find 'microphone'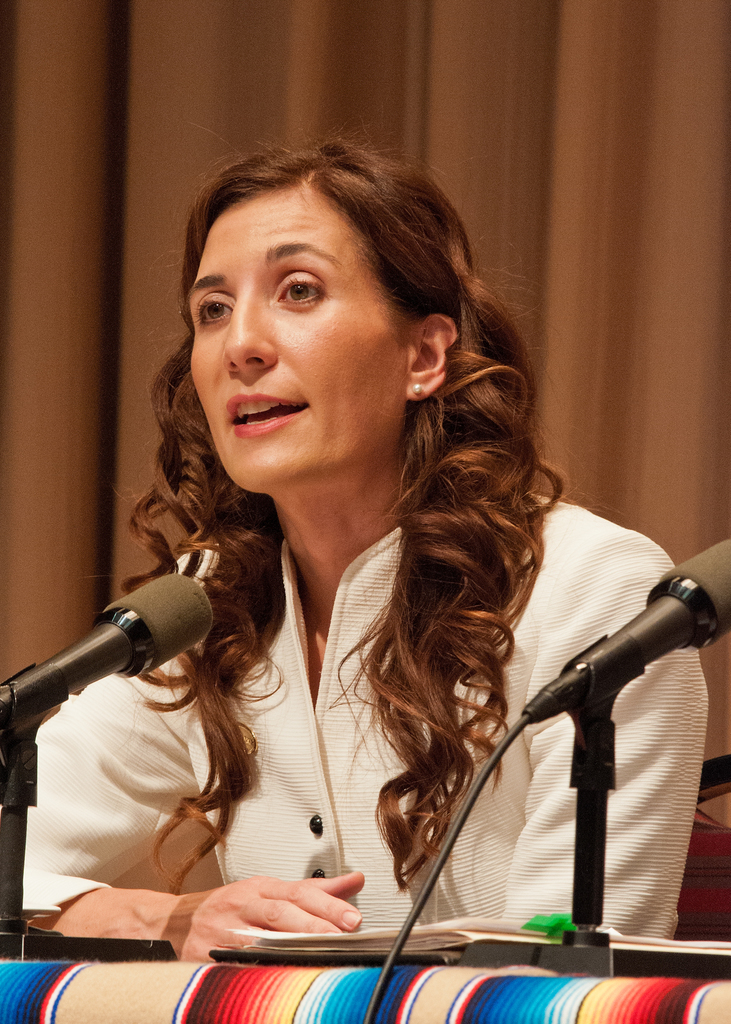
BBox(11, 563, 218, 730)
